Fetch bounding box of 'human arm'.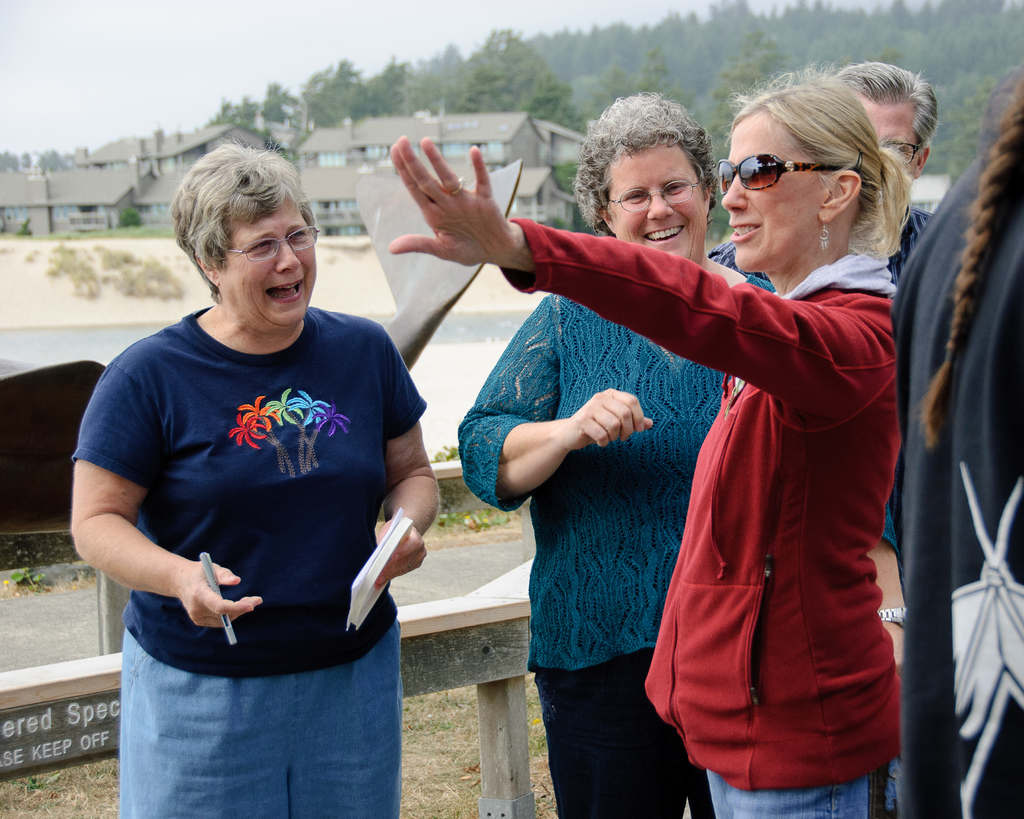
Bbox: <region>365, 374, 444, 568</region>.
